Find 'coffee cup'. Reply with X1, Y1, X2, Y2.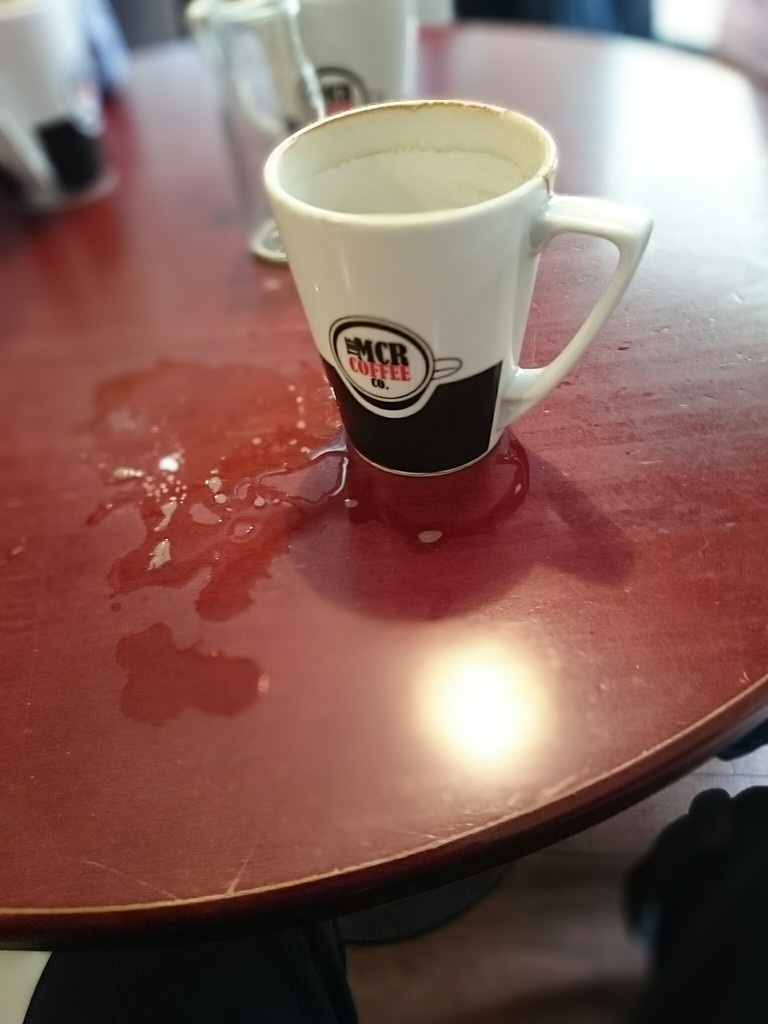
0, 0, 123, 216.
